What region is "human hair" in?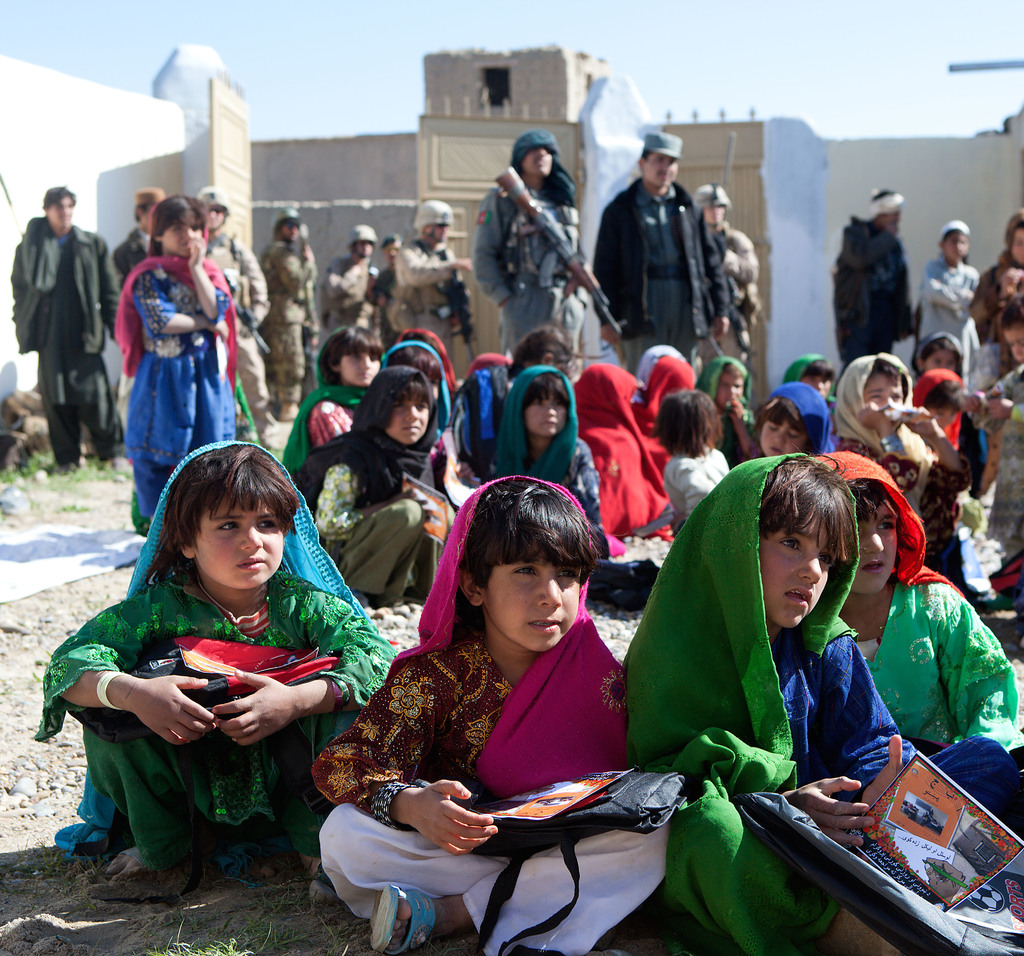
x1=1002 y1=208 x2=1023 y2=255.
